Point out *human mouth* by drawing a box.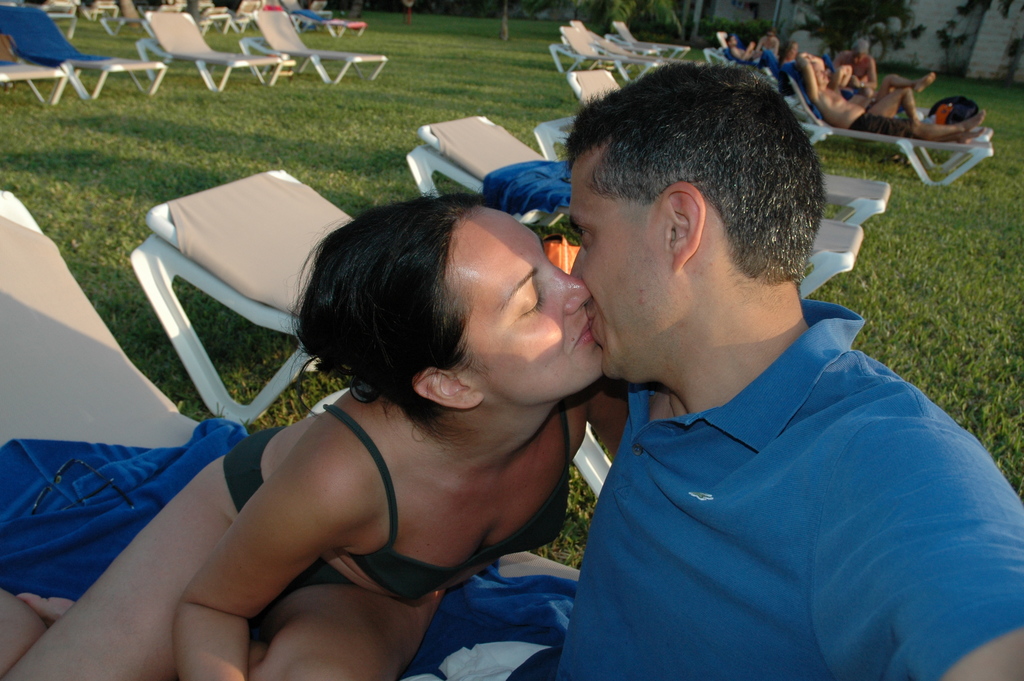
<bbox>574, 321, 591, 350</bbox>.
